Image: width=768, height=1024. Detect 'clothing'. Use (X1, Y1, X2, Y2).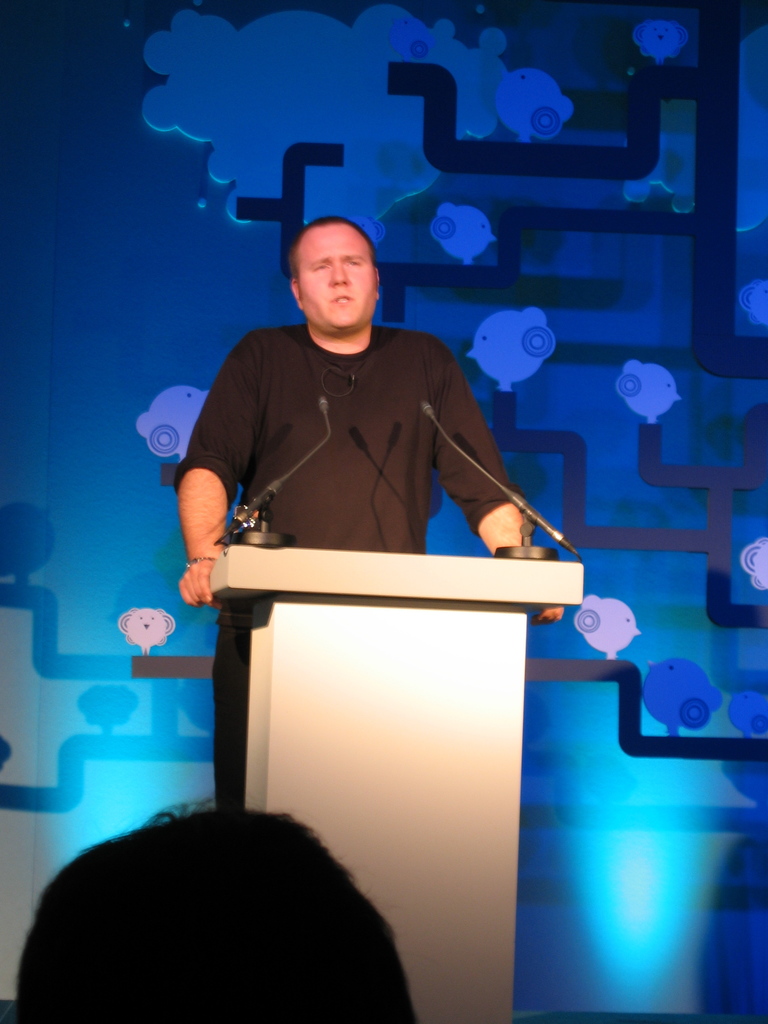
(170, 323, 515, 805).
